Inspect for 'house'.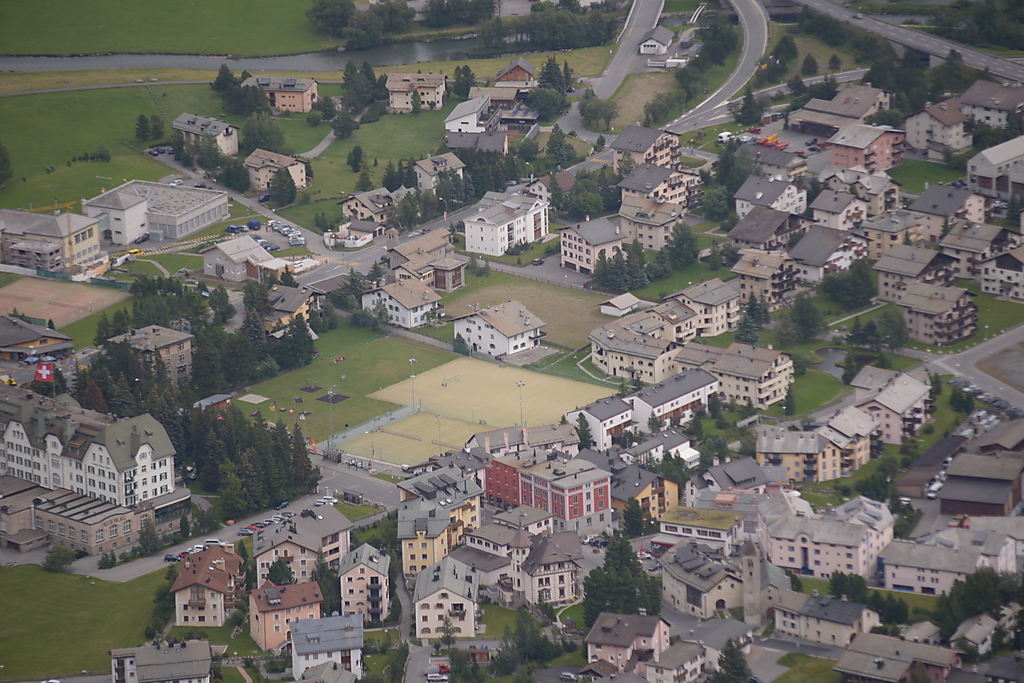
Inspection: 0/308/70/367.
